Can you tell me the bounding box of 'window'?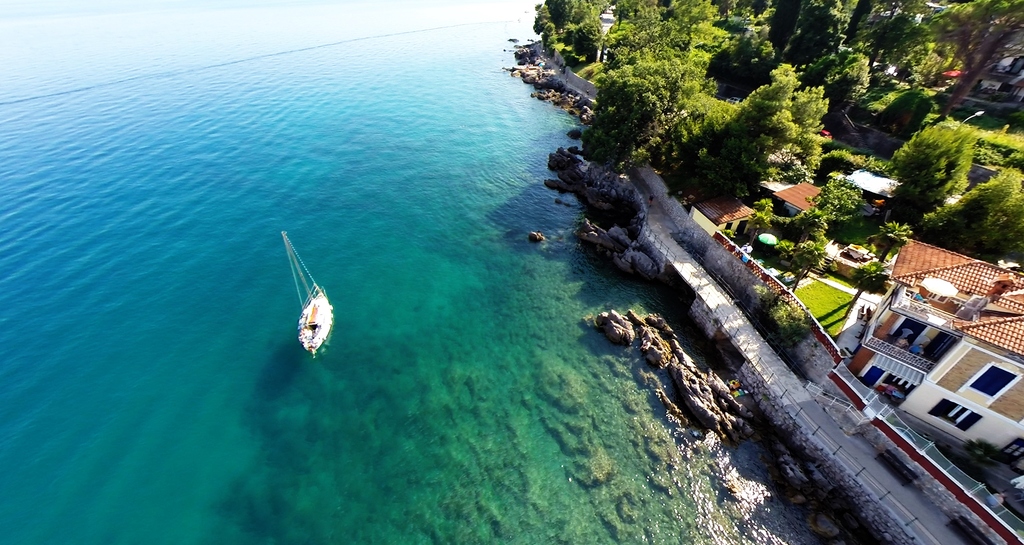
(left=930, top=393, right=986, bottom=436).
